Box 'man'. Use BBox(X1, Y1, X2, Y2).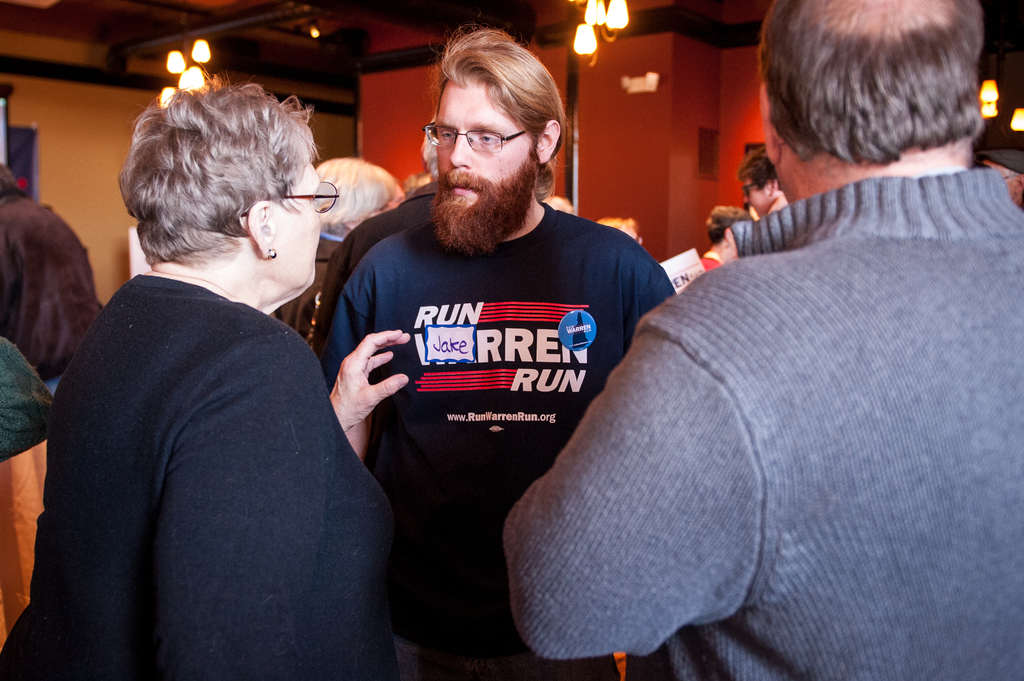
BBox(696, 205, 756, 266).
